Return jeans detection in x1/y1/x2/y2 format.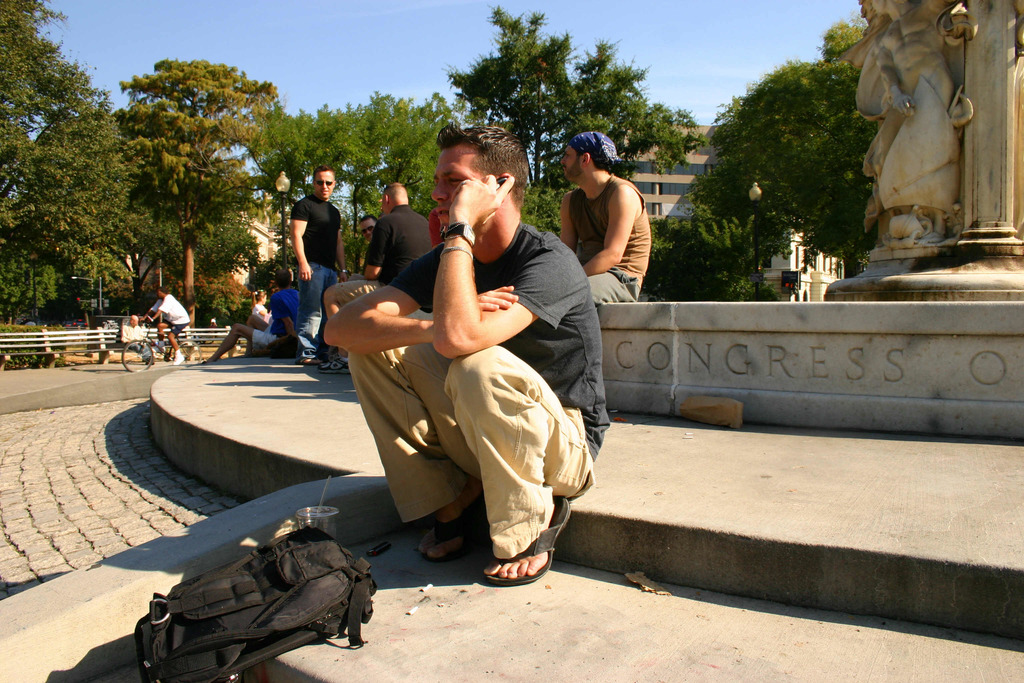
294/262/355/365.
